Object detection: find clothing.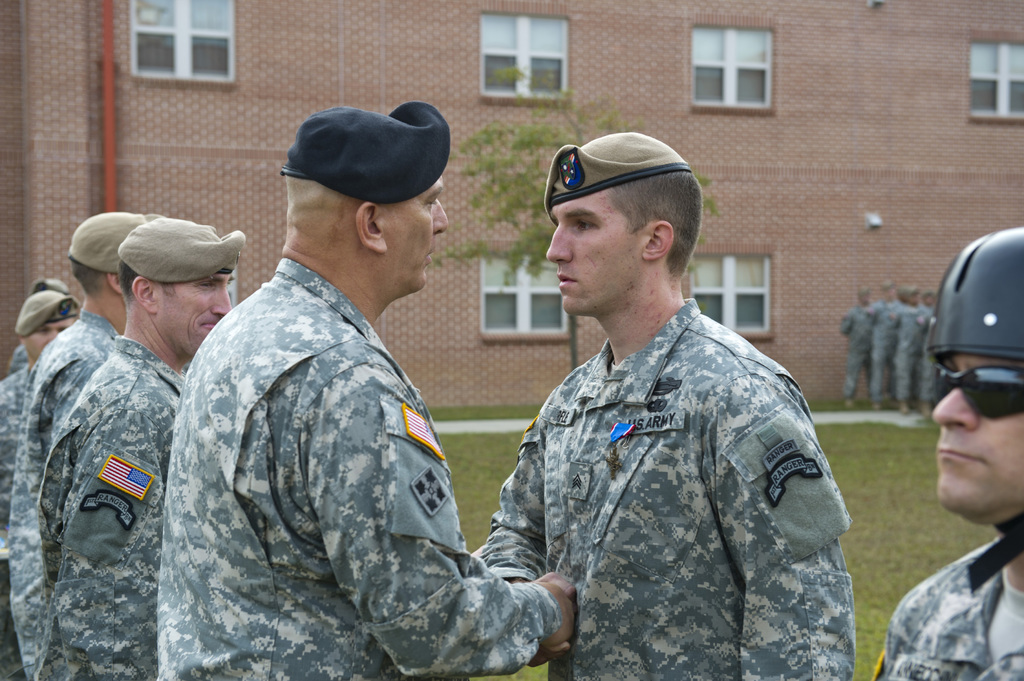
bbox=(154, 257, 553, 680).
